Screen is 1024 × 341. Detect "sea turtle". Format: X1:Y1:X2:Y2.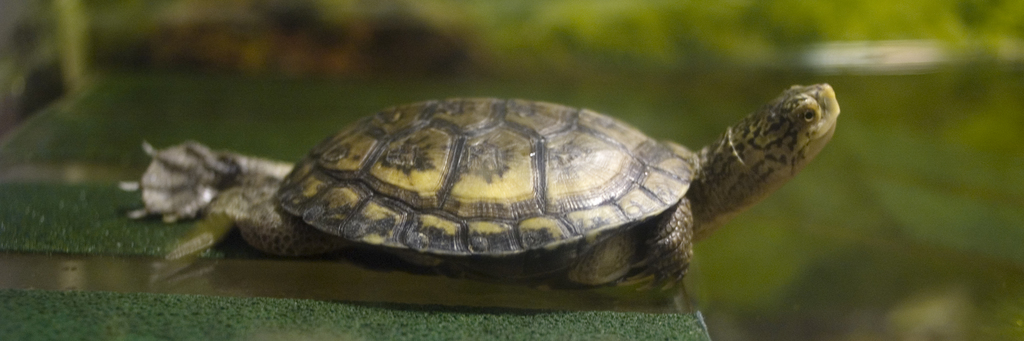
120:77:842:285.
